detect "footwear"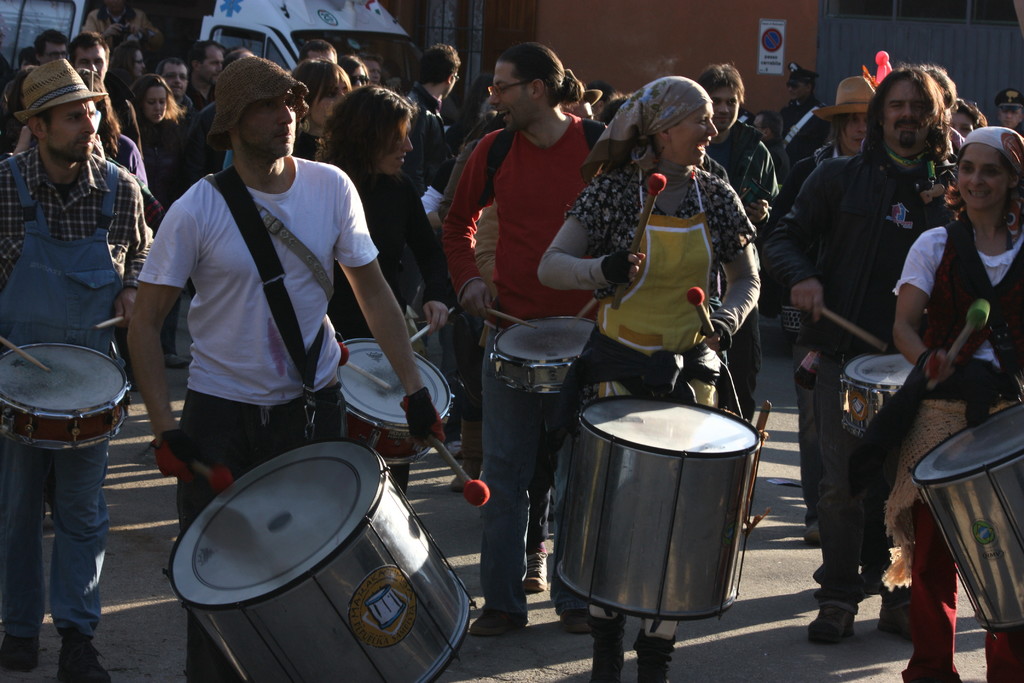
pyautogui.locateOnScreen(560, 606, 595, 636)
